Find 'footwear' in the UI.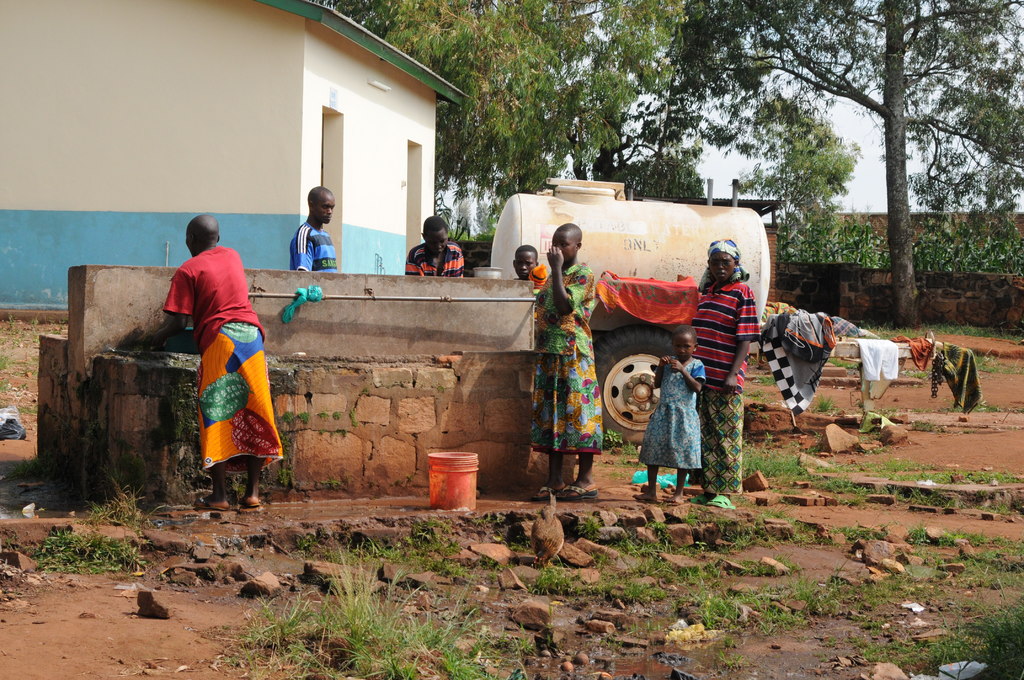
UI element at pyautogui.locateOnScreen(194, 496, 235, 512).
